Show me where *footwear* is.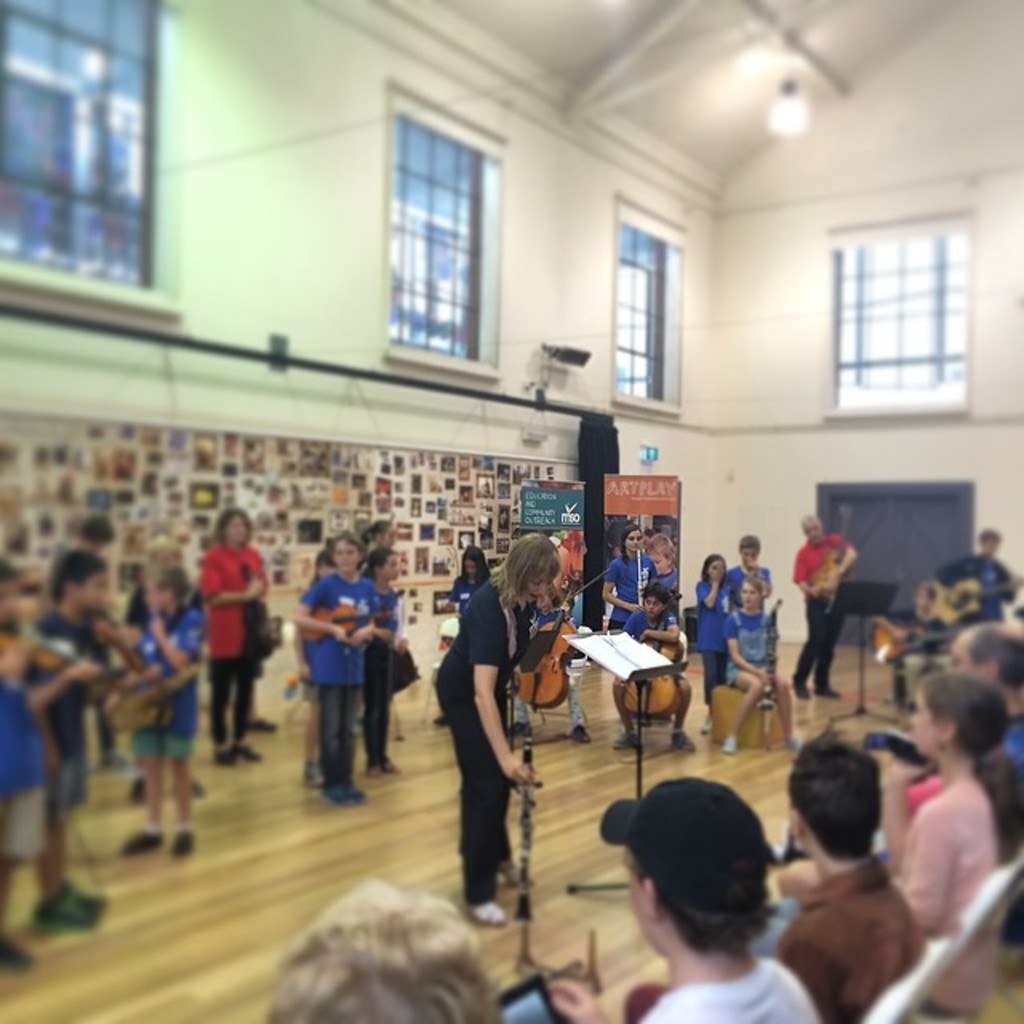
*footwear* is at box(504, 717, 525, 731).
